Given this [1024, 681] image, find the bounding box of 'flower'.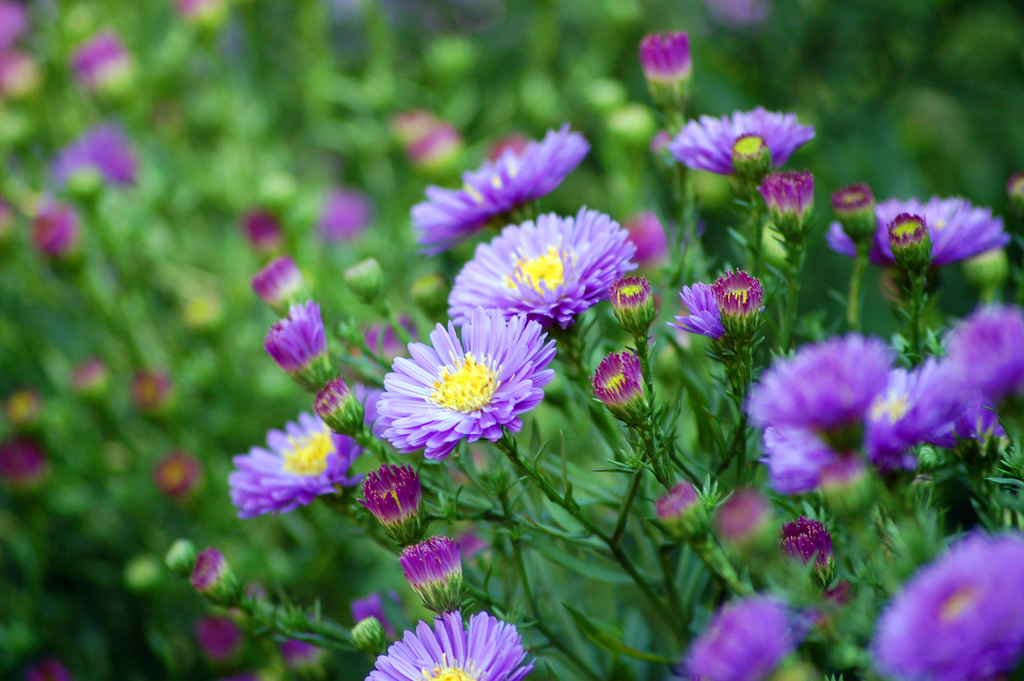
(left=63, top=358, right=119, bottom=398).
